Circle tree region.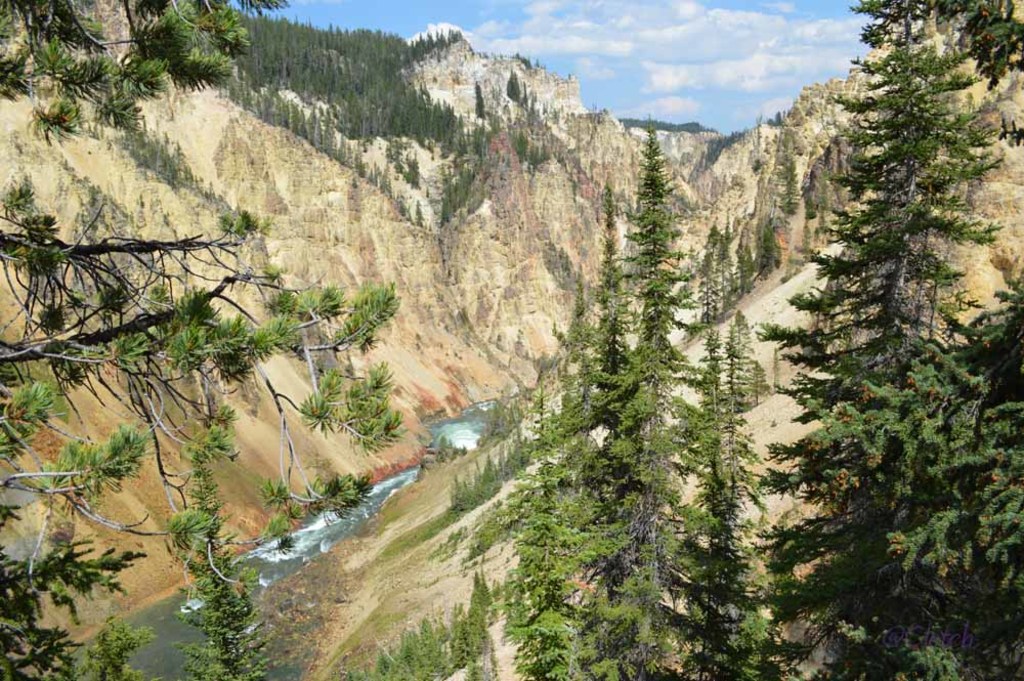
Region: [x1=468, y1=654, x2=493, y2=680].
